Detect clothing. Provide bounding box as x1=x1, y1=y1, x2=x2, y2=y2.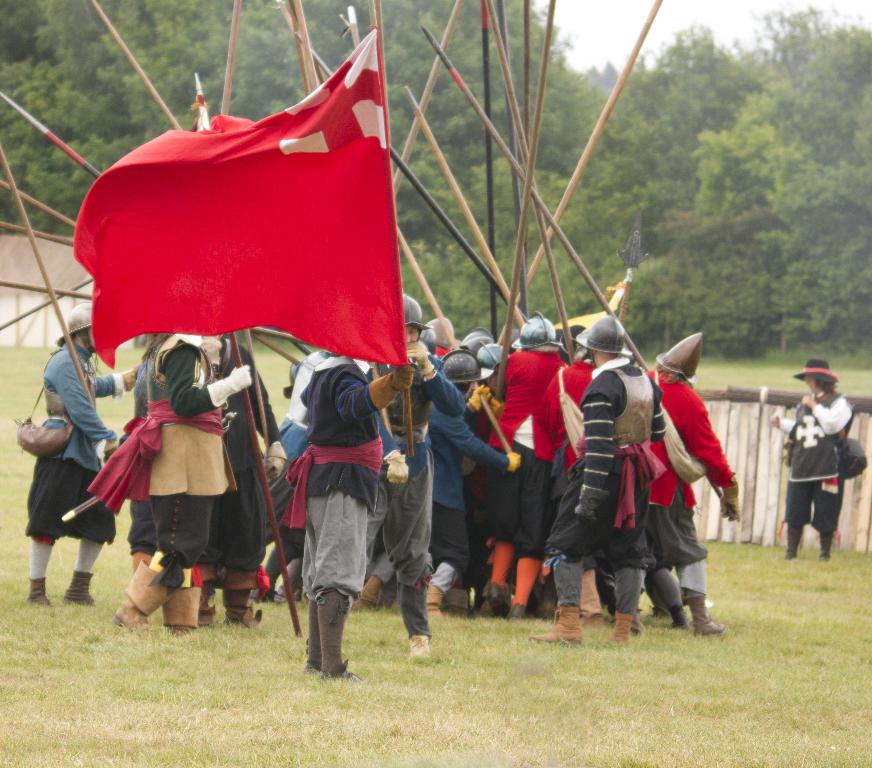
x1=88, y1=324, x2=239, y2=573.
